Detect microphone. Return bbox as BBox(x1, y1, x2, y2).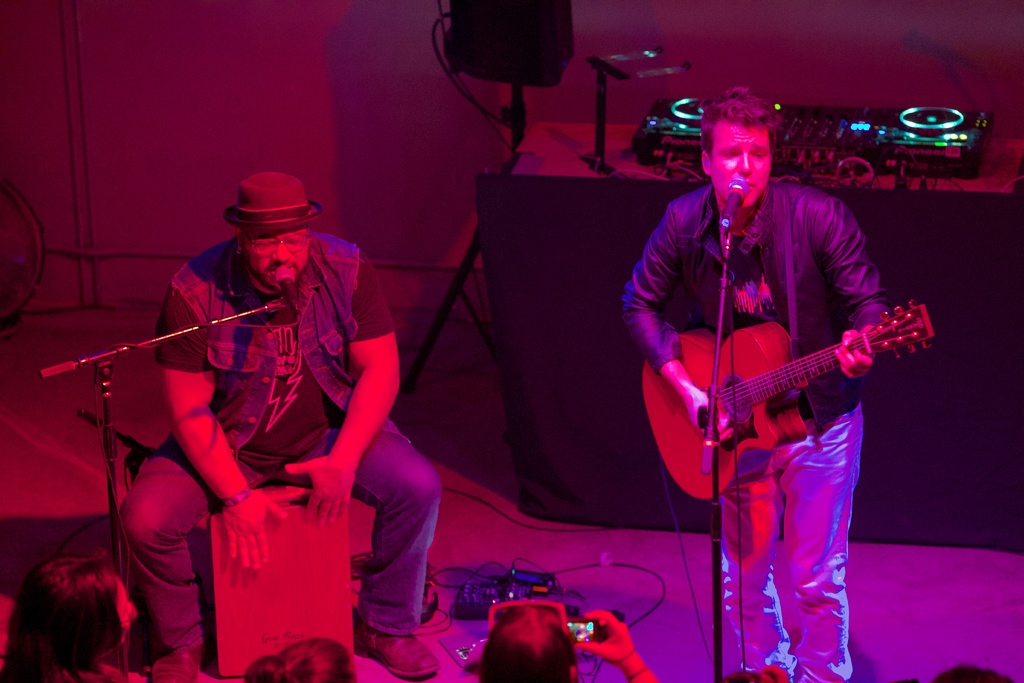
BBox(719, 180, 747, 229).
